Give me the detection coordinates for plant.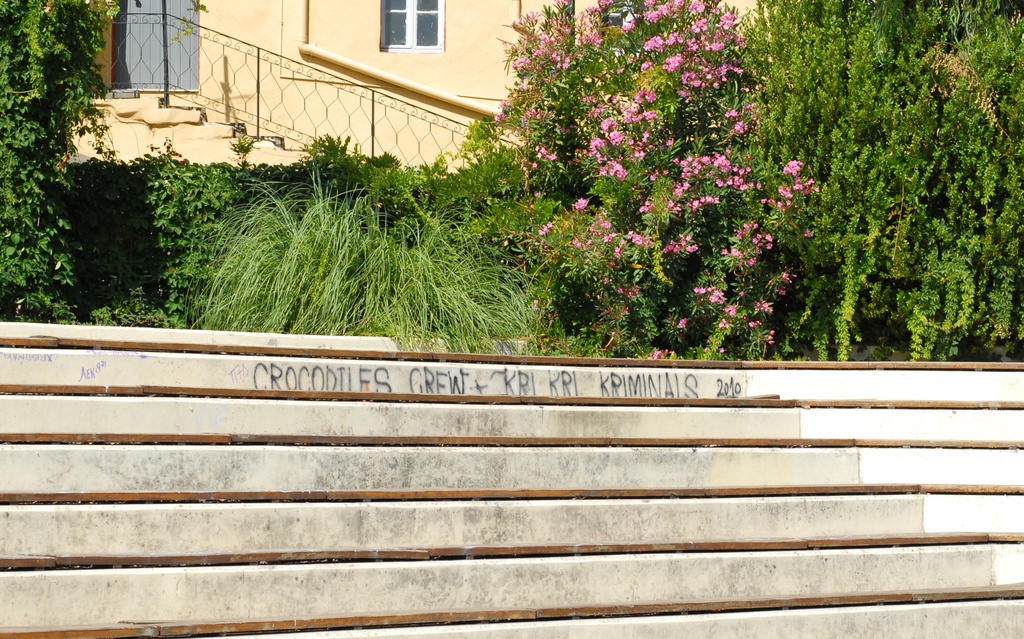
<box>394,150,541,215</box>.
